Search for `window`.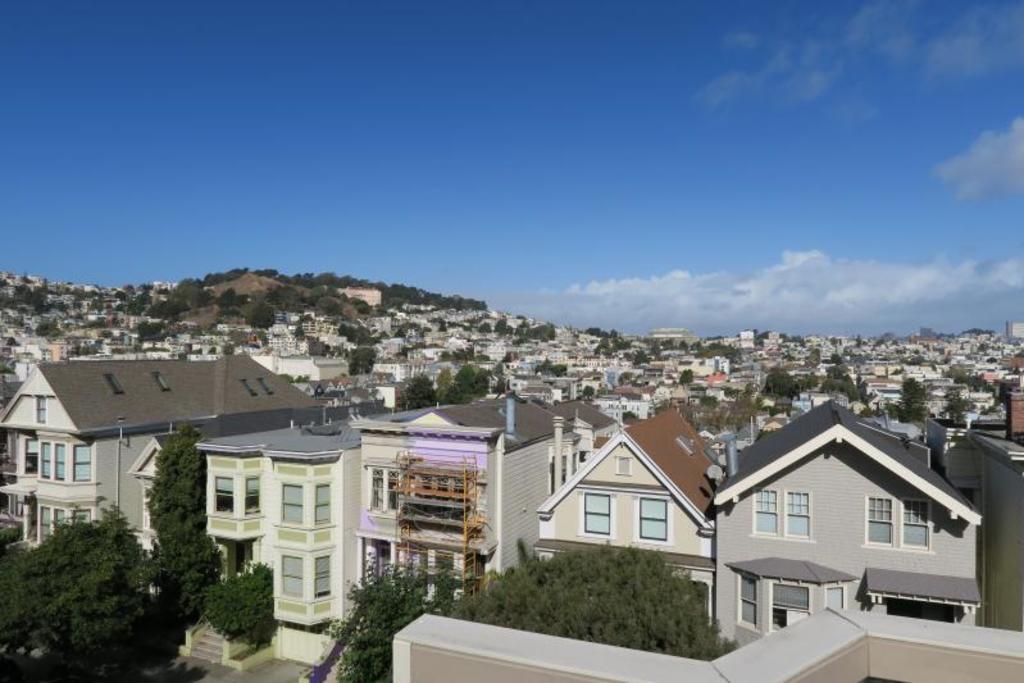
Found at BBox(245, 475, 261, 513).
